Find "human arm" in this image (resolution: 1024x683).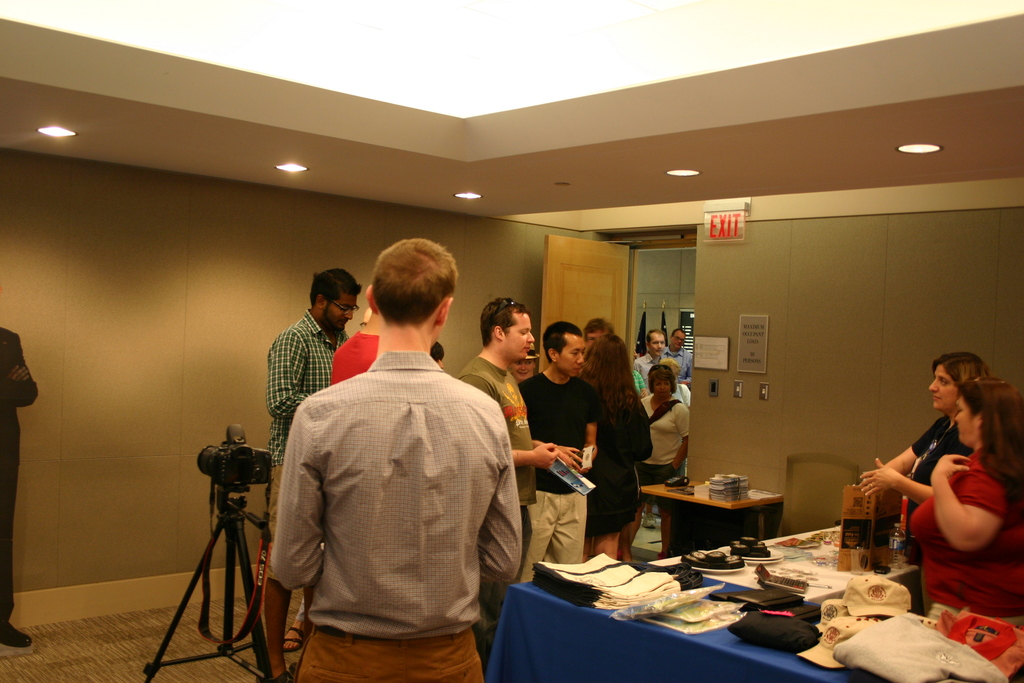
[533, 418, 582, 474].
